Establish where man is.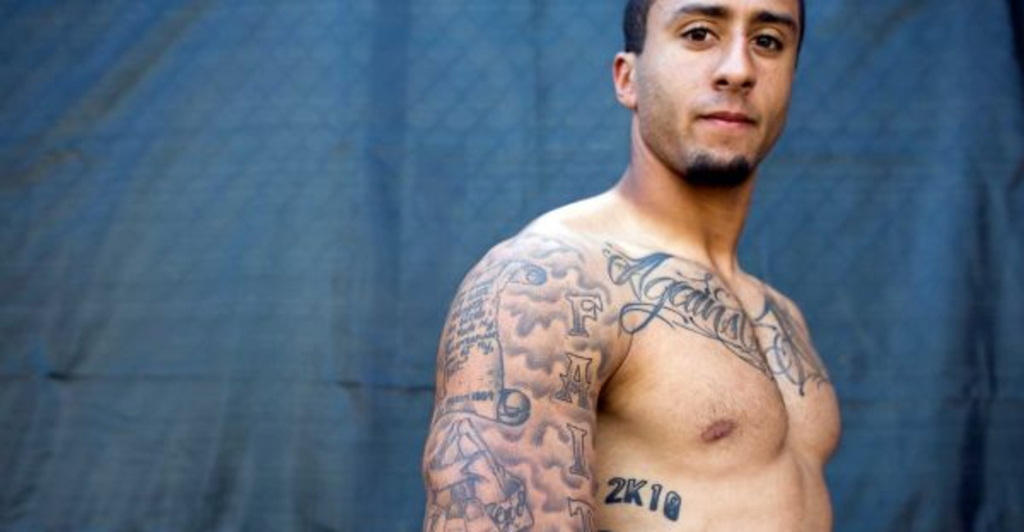
Established at [428, 0, 838, 530].
